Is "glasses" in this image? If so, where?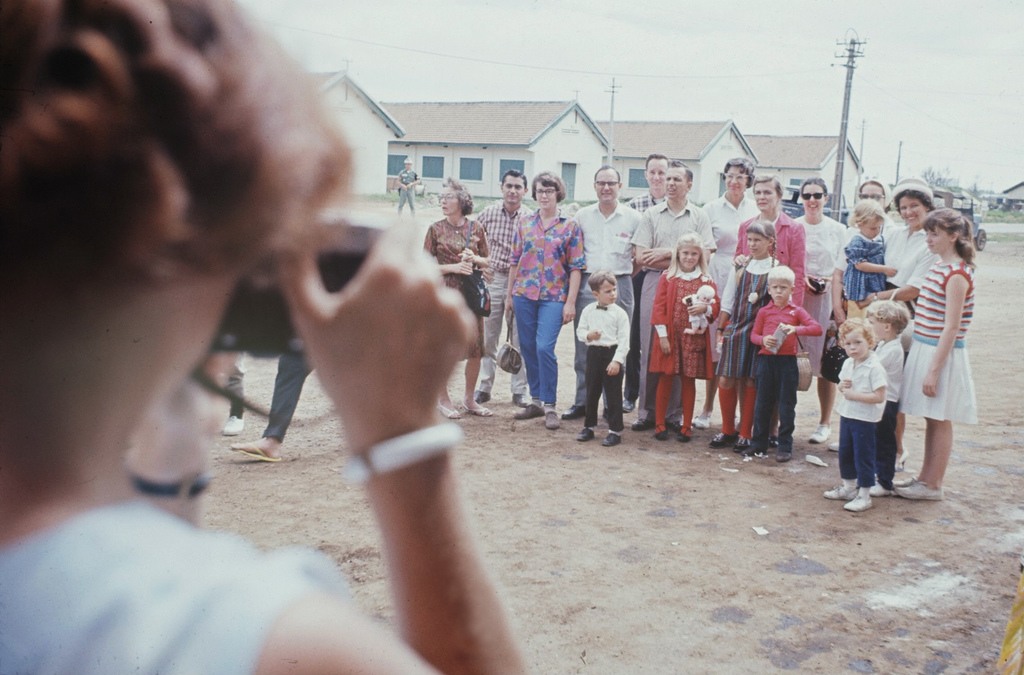
Yes, at 536/190/557/197.
